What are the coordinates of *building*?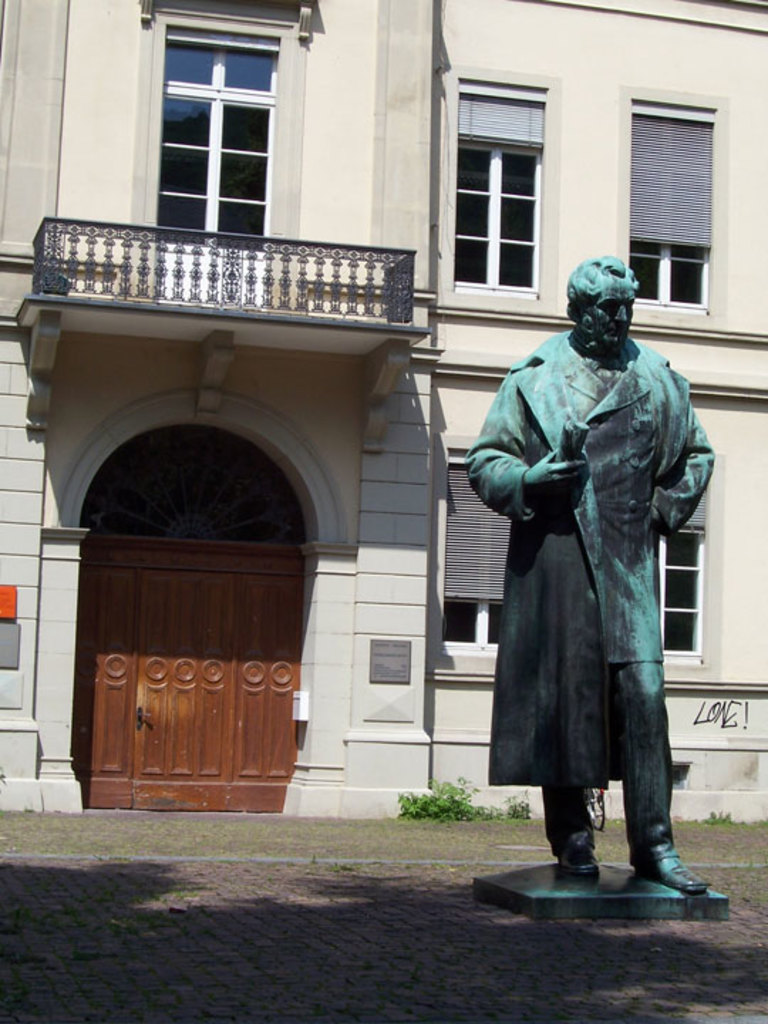
0, 0, 767, 829.
